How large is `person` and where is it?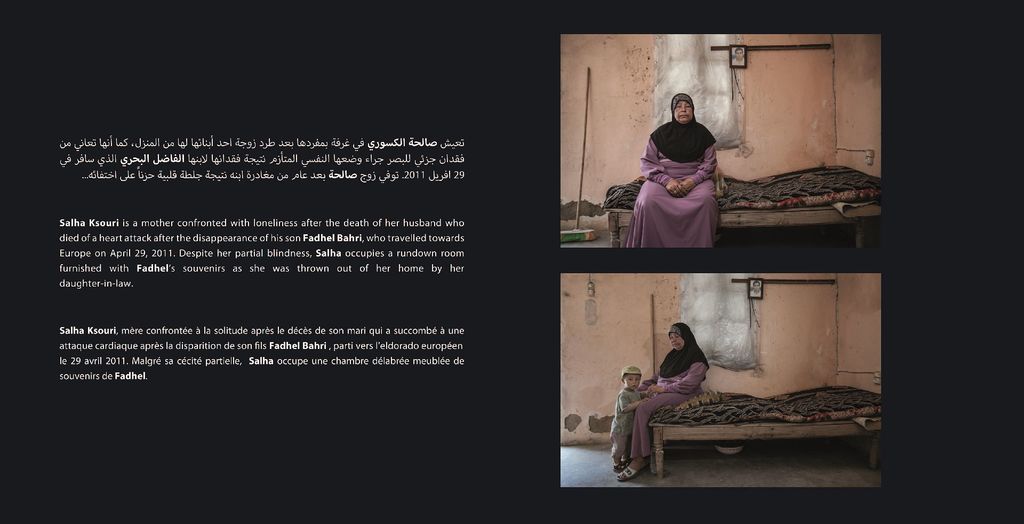
Bounding box: locate(628, 78, 731, 264).
